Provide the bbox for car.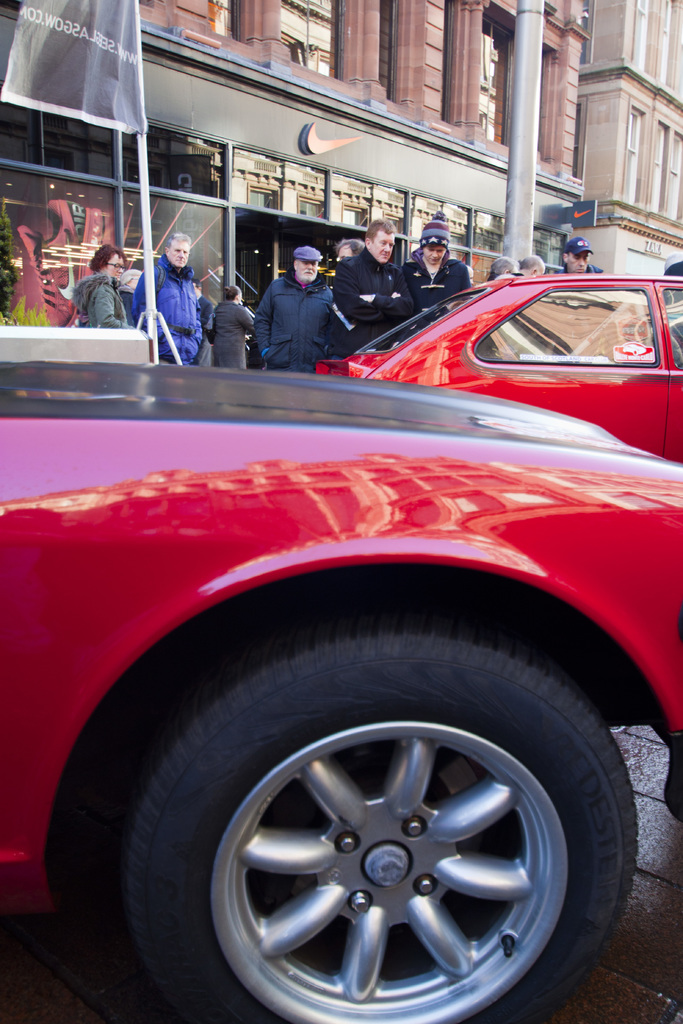
BBox(0, 340, 682, 1023).
